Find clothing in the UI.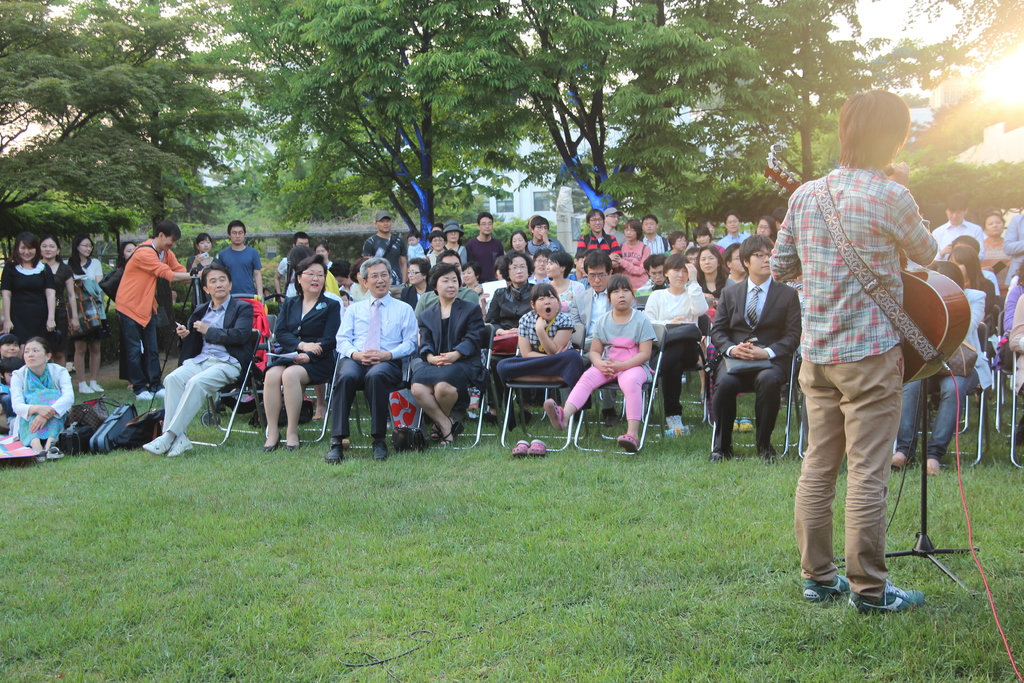
UI element at (left=36, top=256, right=83, bottom=335).
